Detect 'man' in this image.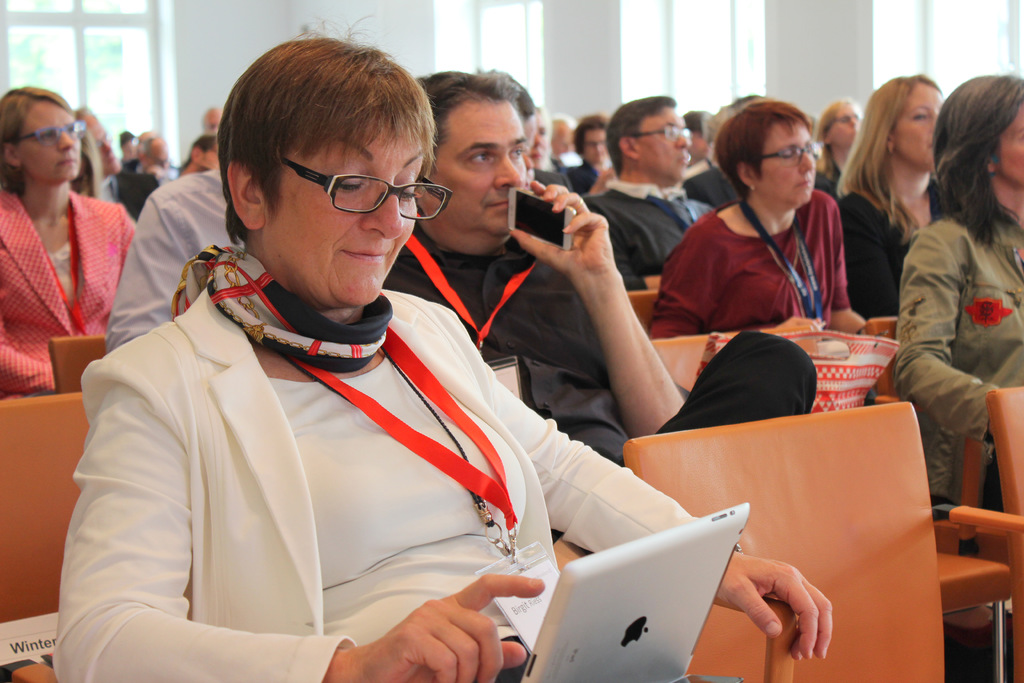
Detection: [584, 98, 717, 288].
